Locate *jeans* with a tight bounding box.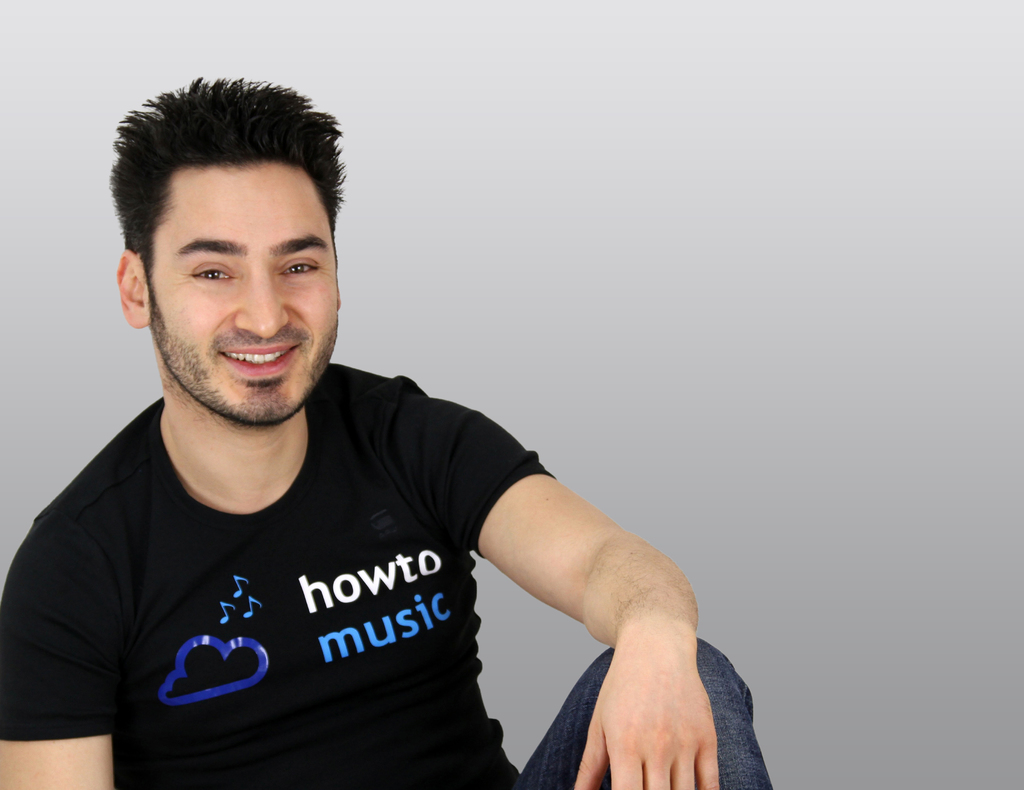
rect(516, 642, 772, 787).
